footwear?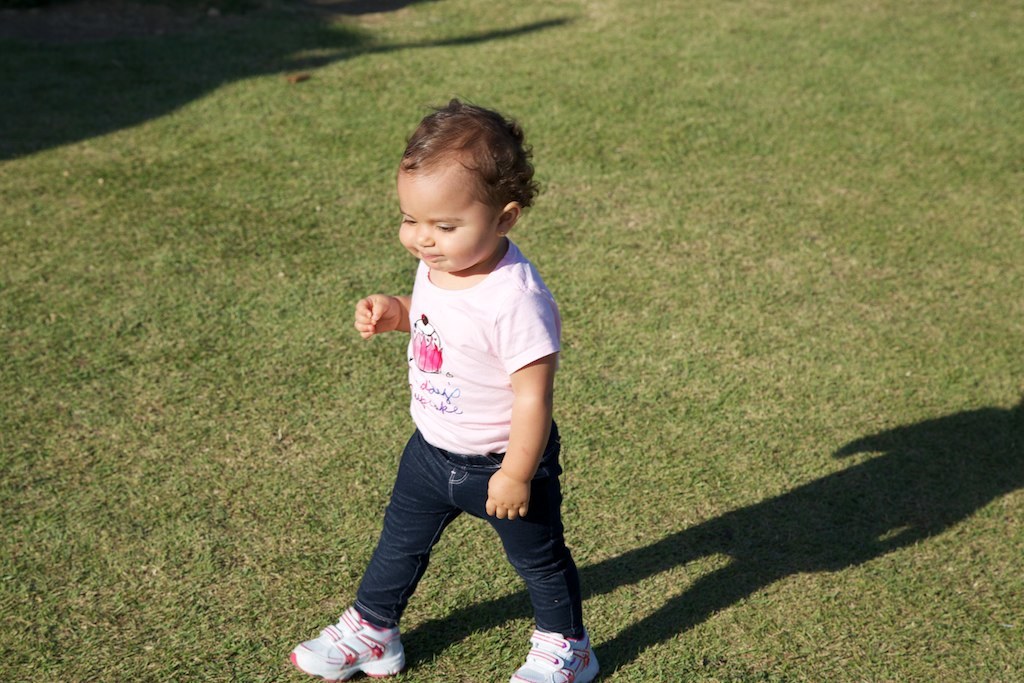
<bbox>503, 629, 610, 682</bbox>
